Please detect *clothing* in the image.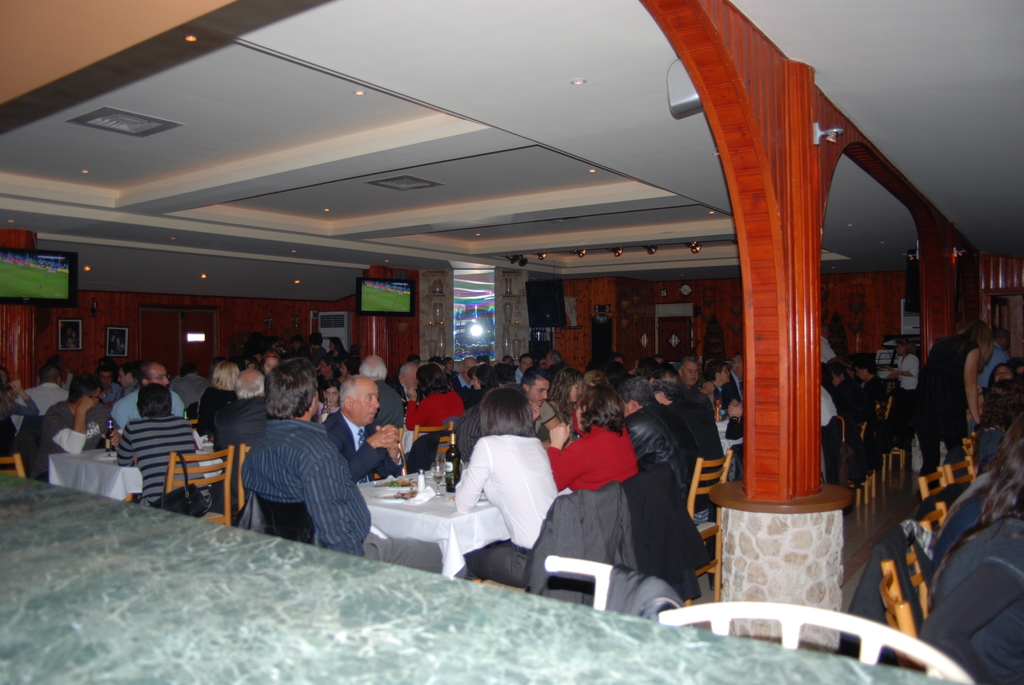
select_region(448, 412, 560, 572).
